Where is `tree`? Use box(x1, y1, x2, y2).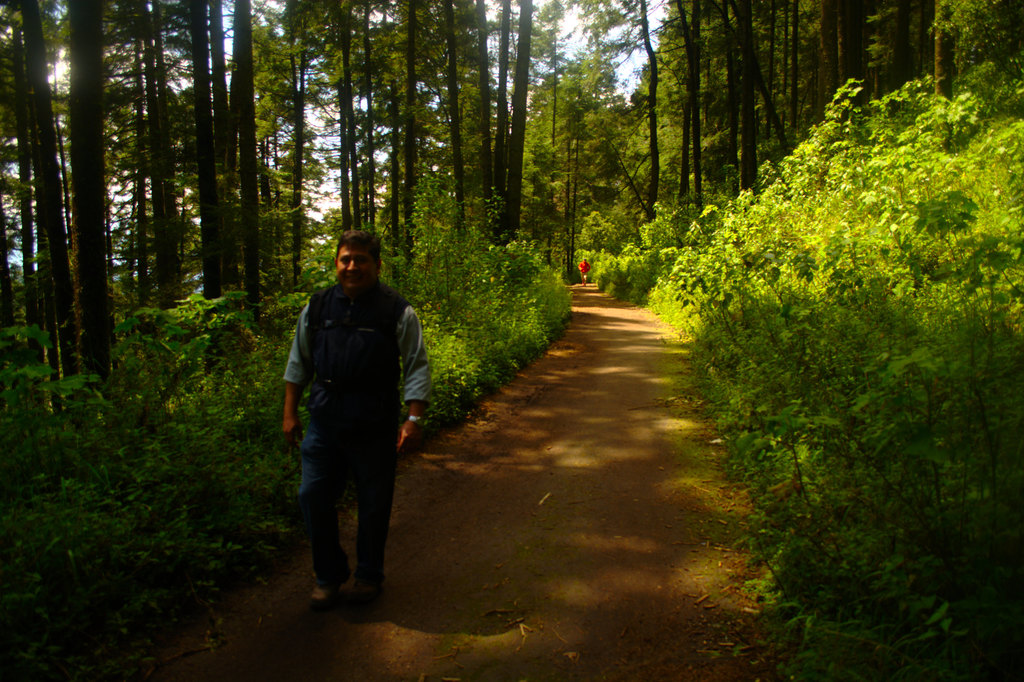
box(662, 76, 1023, 681).
